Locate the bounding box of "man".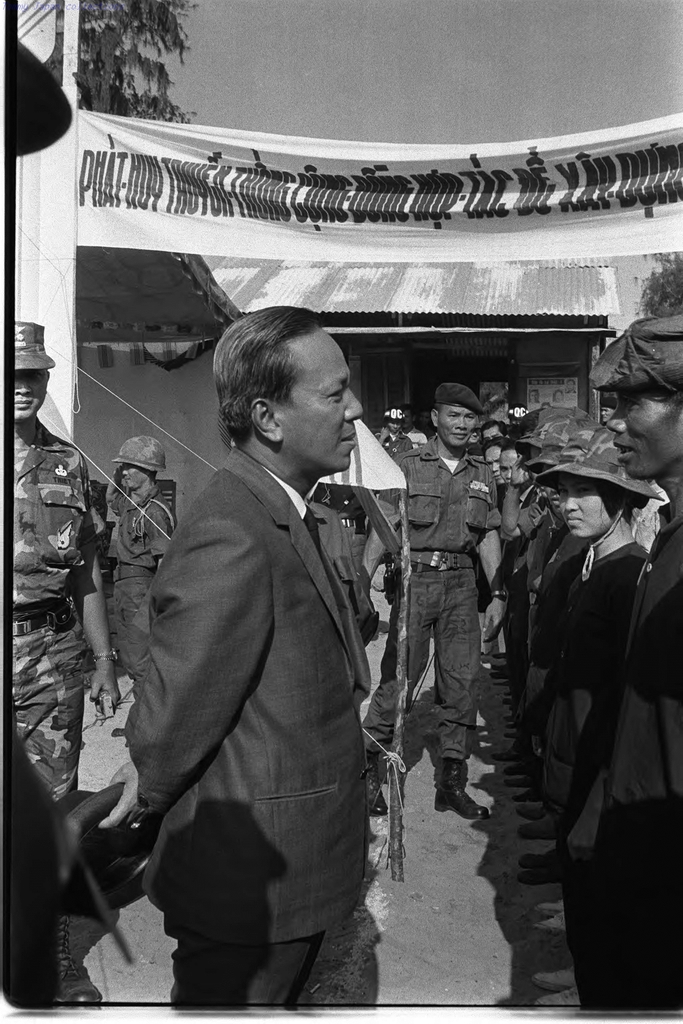
Bounding box: {"x1": 104, "y1": 435, "x2": 173, "y2": 693}.
